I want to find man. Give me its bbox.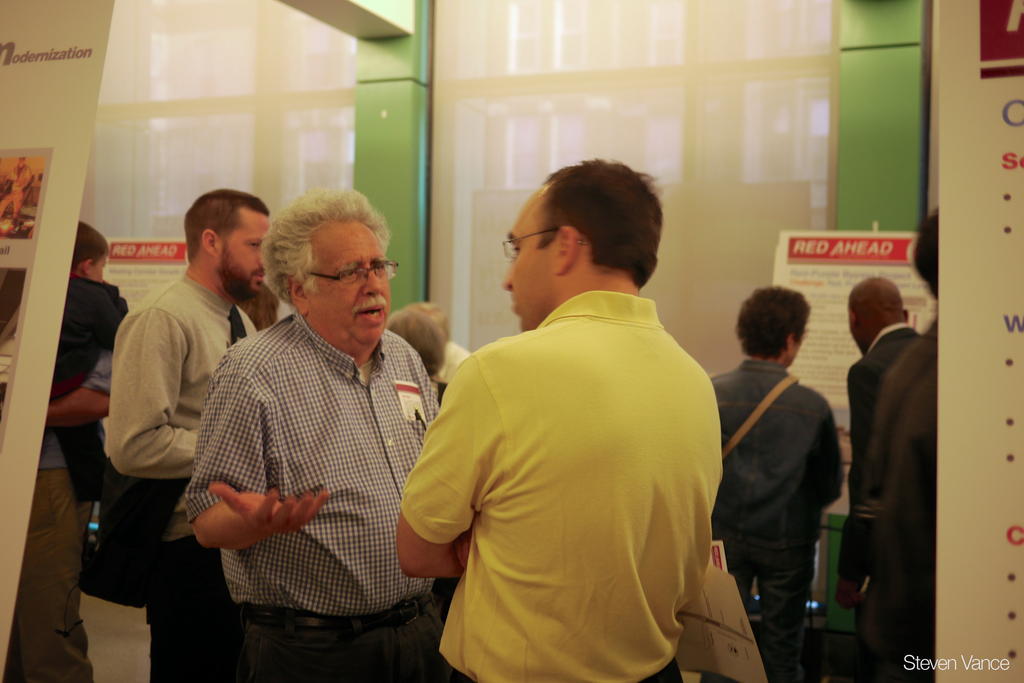
(left=406, top=304, right=468, bottom=382).
